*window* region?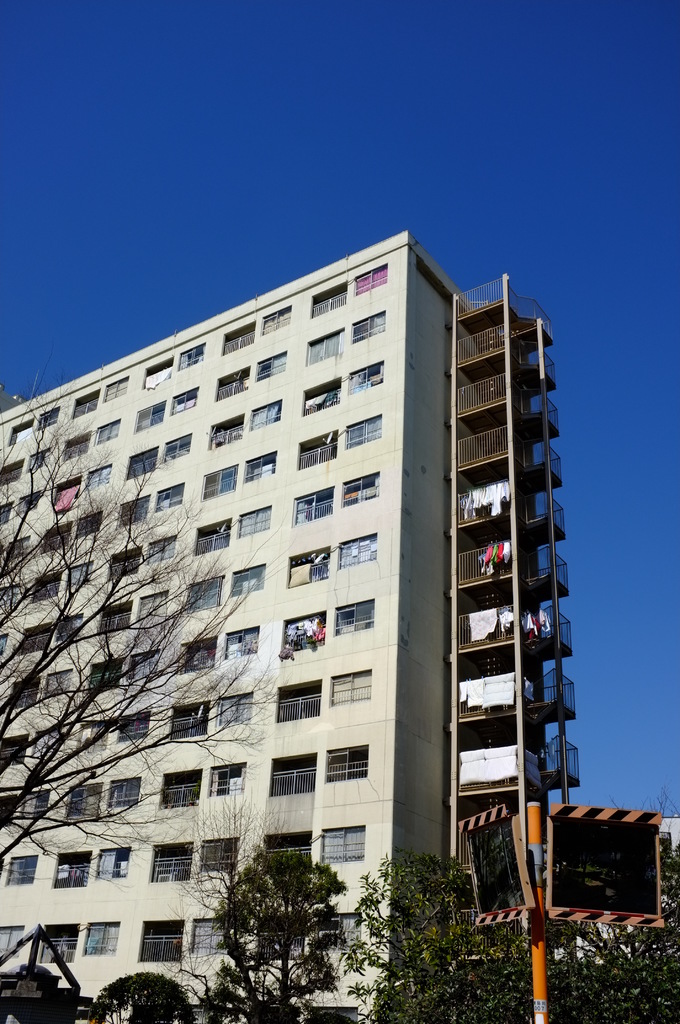
[263,755,316,803]
